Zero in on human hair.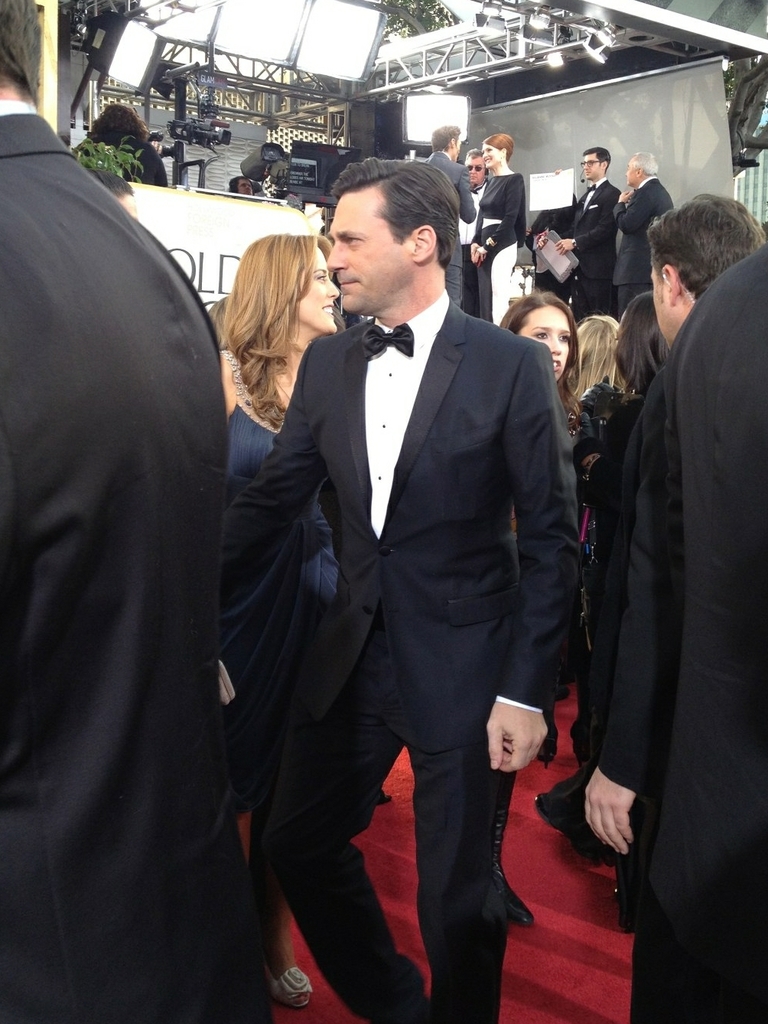
Zeroed in: {"left": 220, "top": 208, "right": 331, "bottom": 394}.
